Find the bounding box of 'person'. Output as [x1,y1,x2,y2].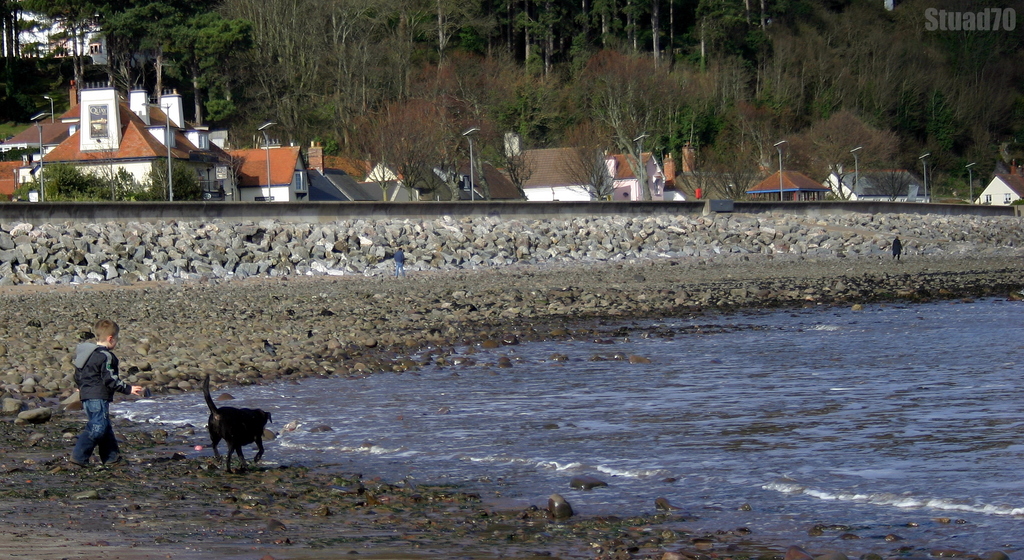
[73,319,143,468].
